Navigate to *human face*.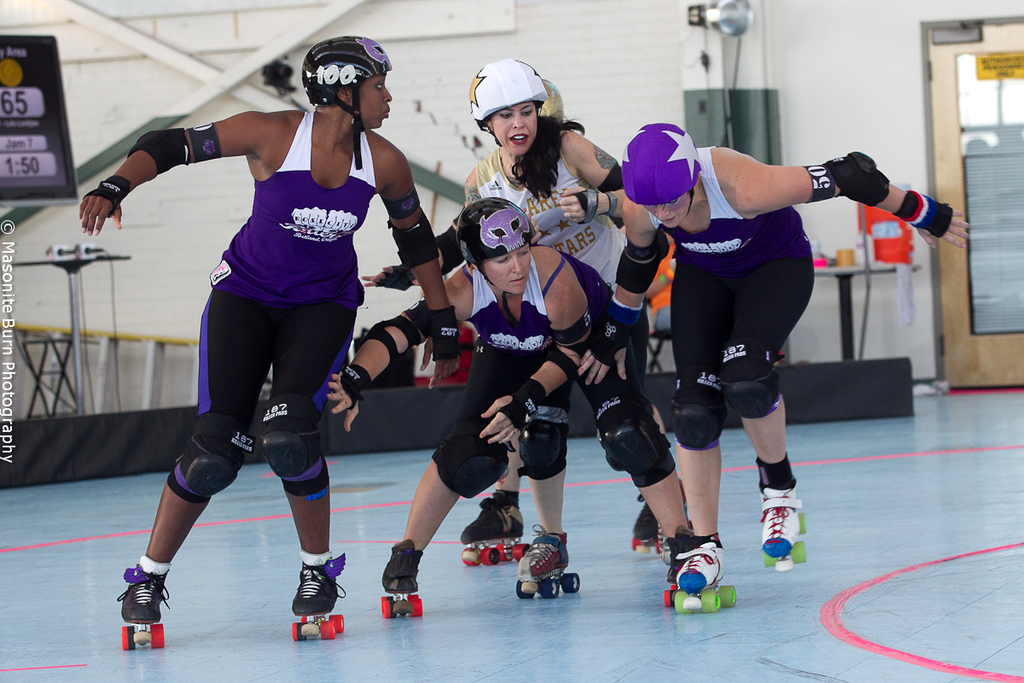
Navigation target: 487/243/534/296.
